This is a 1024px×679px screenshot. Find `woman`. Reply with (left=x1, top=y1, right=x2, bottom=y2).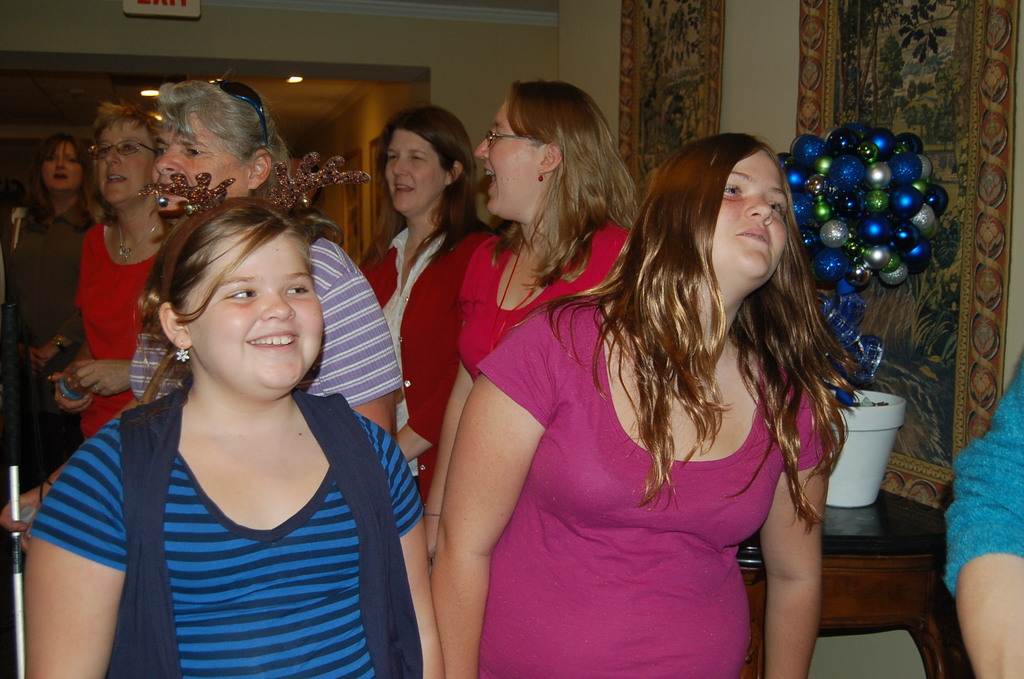
(left=49, top=102, right=178, bottom=444).
